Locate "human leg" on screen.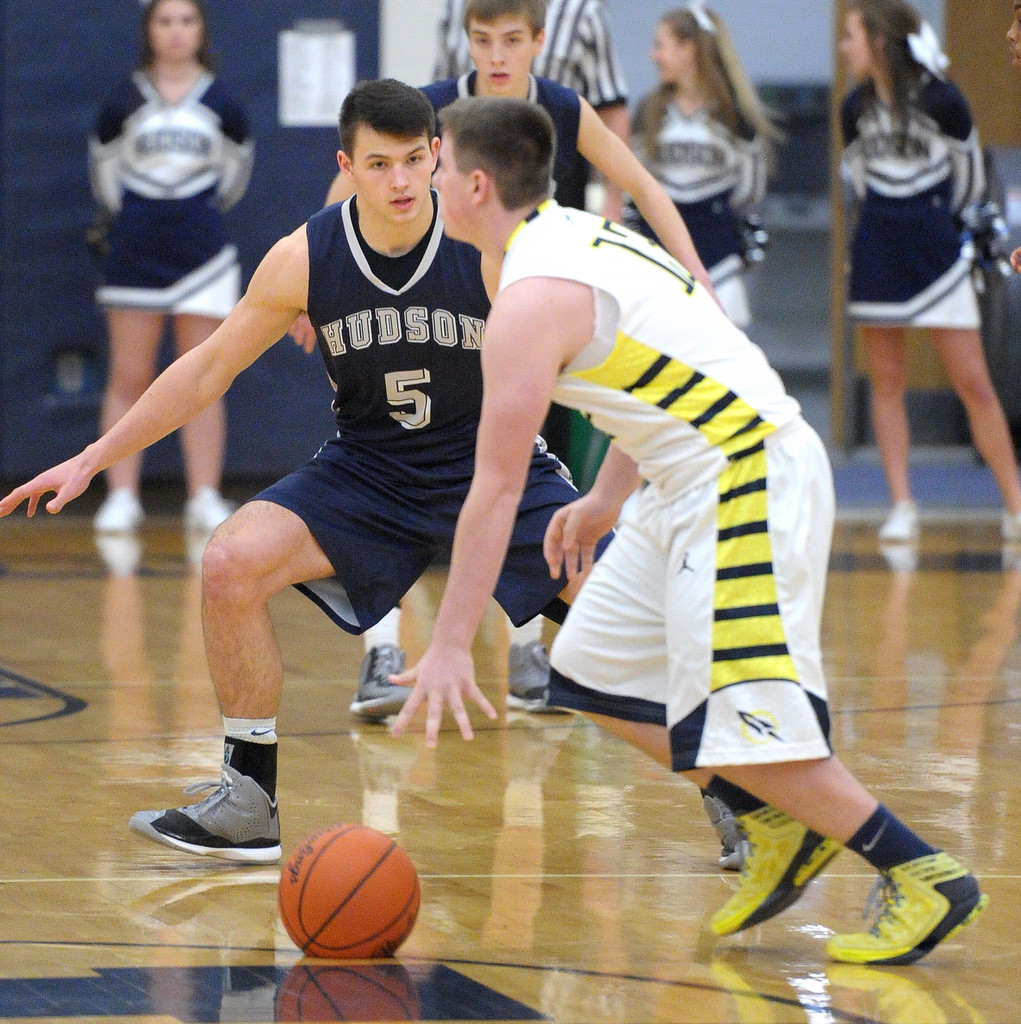
On screen at 135,486,323,860.
